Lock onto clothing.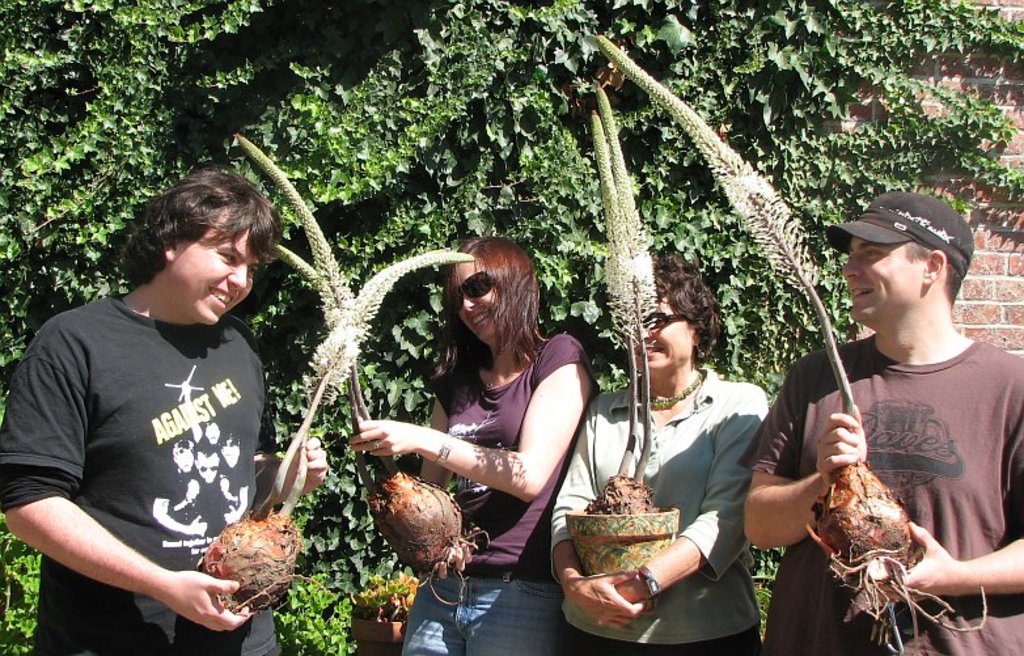
Locked: region(744, 326, 1023, 655).
